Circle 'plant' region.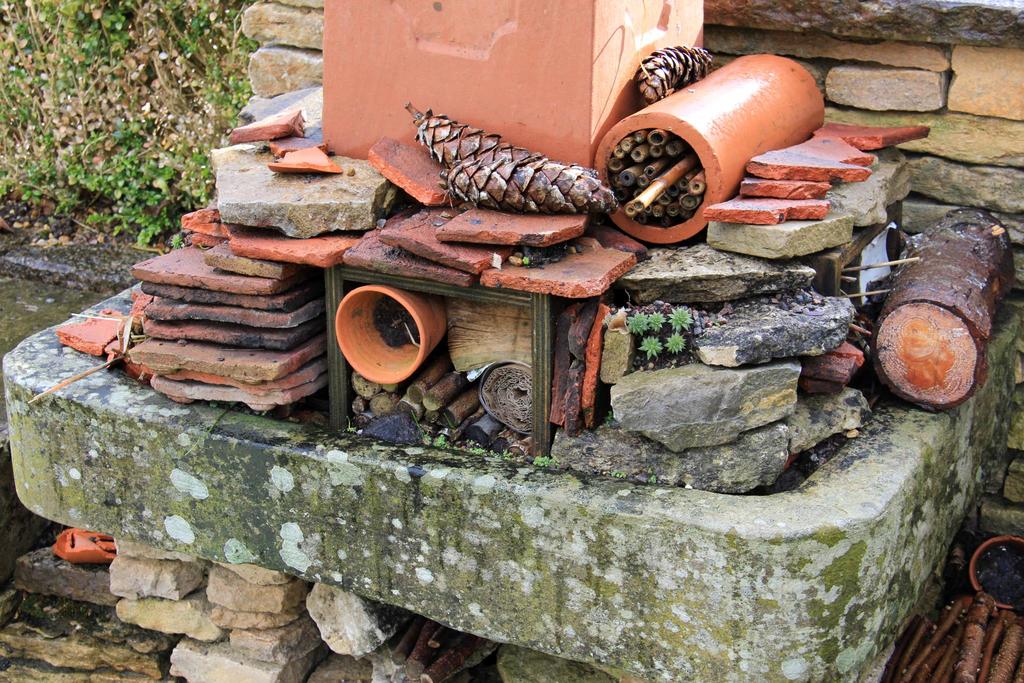
Region: x1=670, y1=300, x2=696, y2=334.
